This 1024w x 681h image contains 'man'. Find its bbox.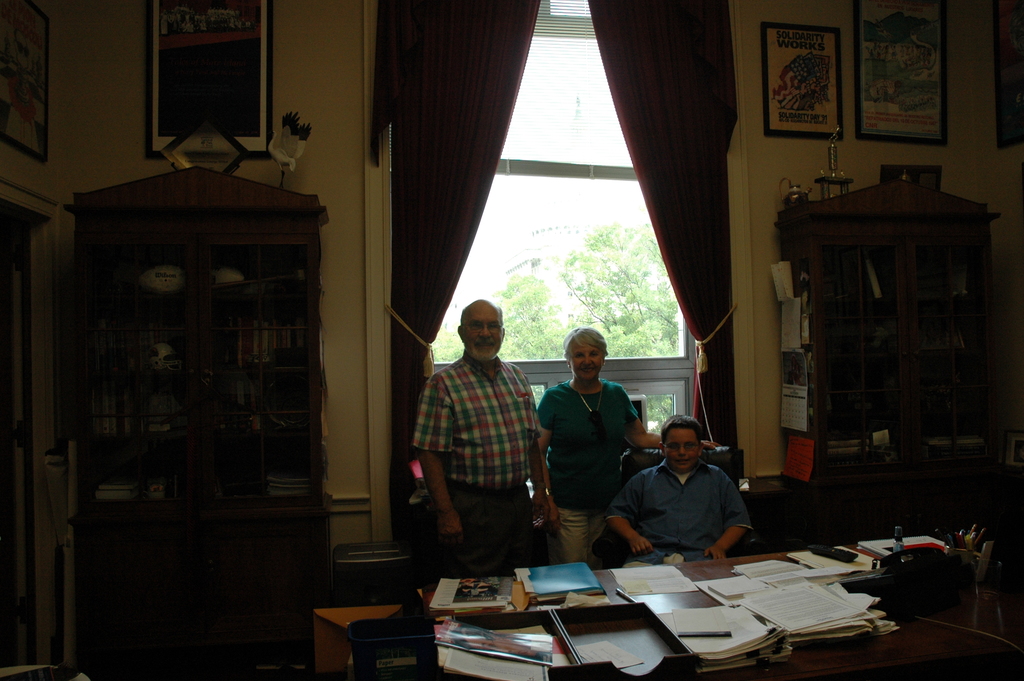
[406, 300, 550, 574].
